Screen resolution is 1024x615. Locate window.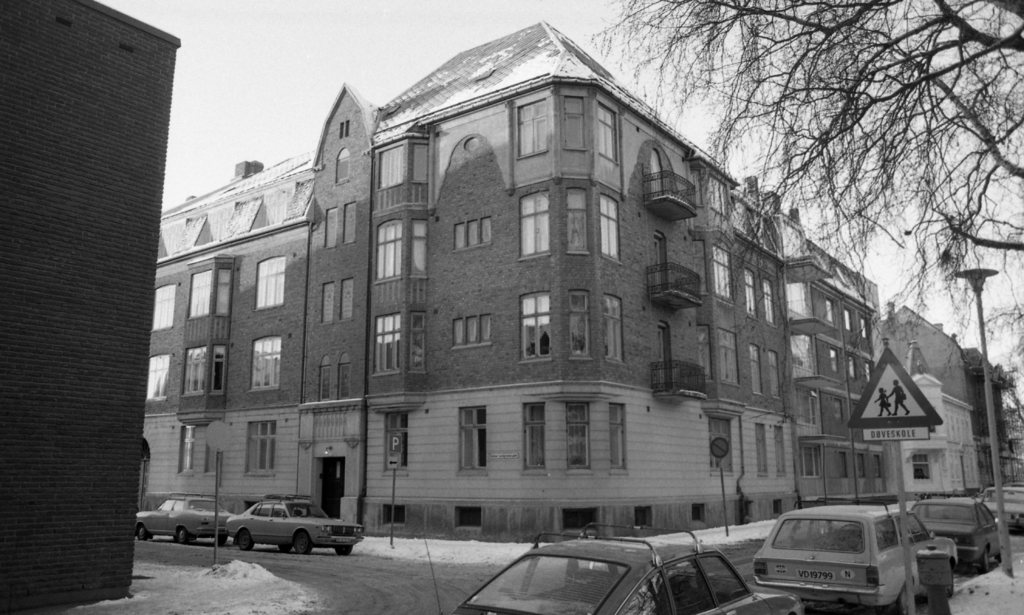
[x1=558, y1=284, x2=594, y2=366].
